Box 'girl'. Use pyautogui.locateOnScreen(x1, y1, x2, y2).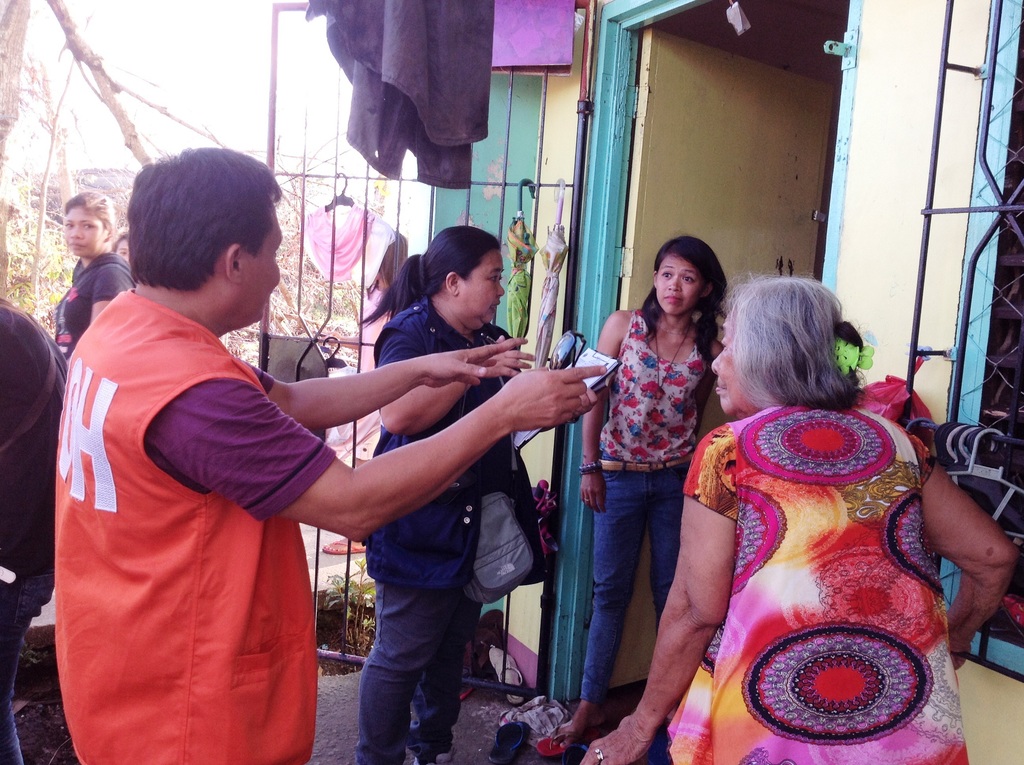
pyautogui.locateOnScreen(0, 301, 67, 764).
